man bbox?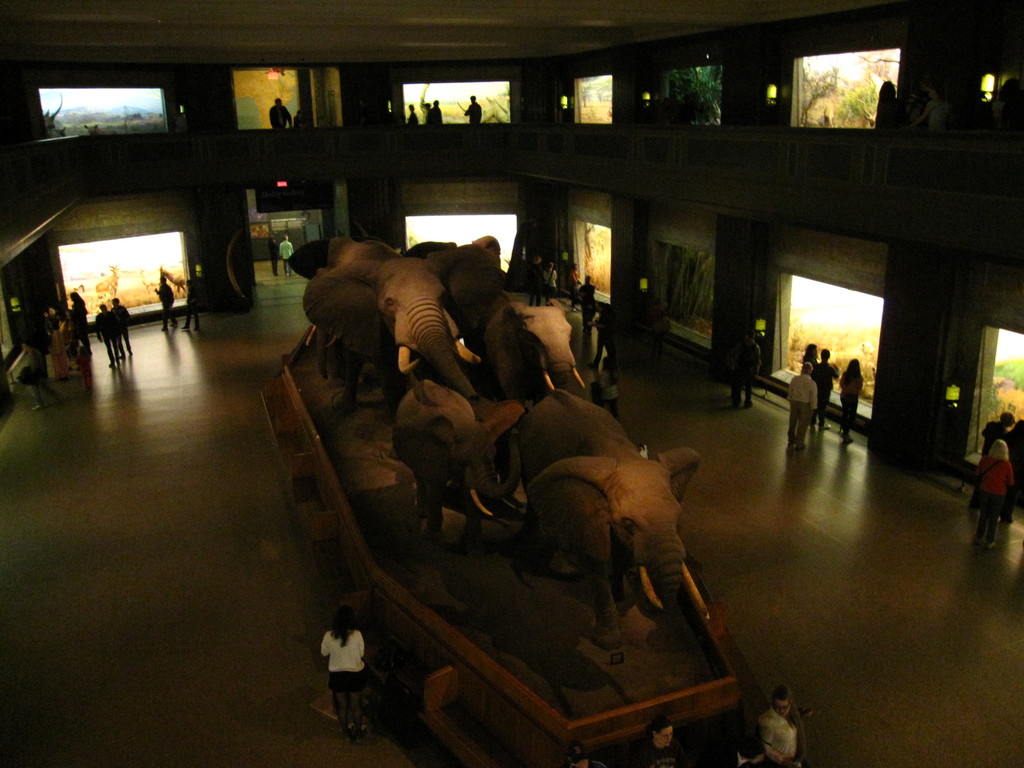
<box>466,93,484,124</box>
